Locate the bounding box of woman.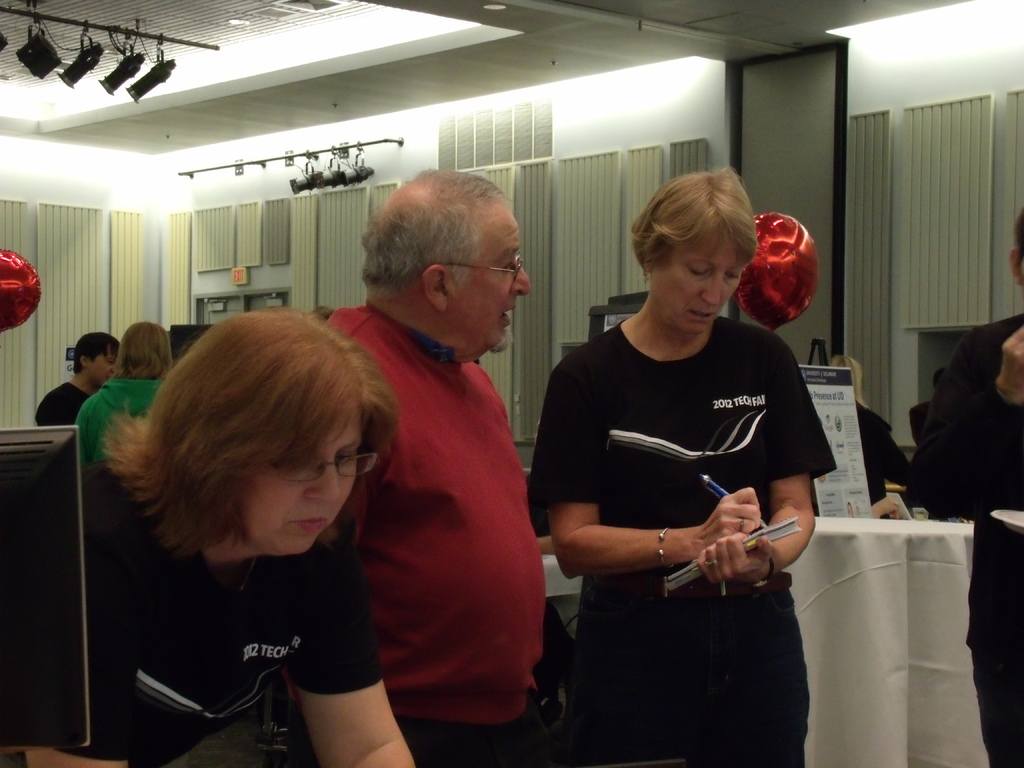
Bounding box: region(72, 320, 170, 463).
